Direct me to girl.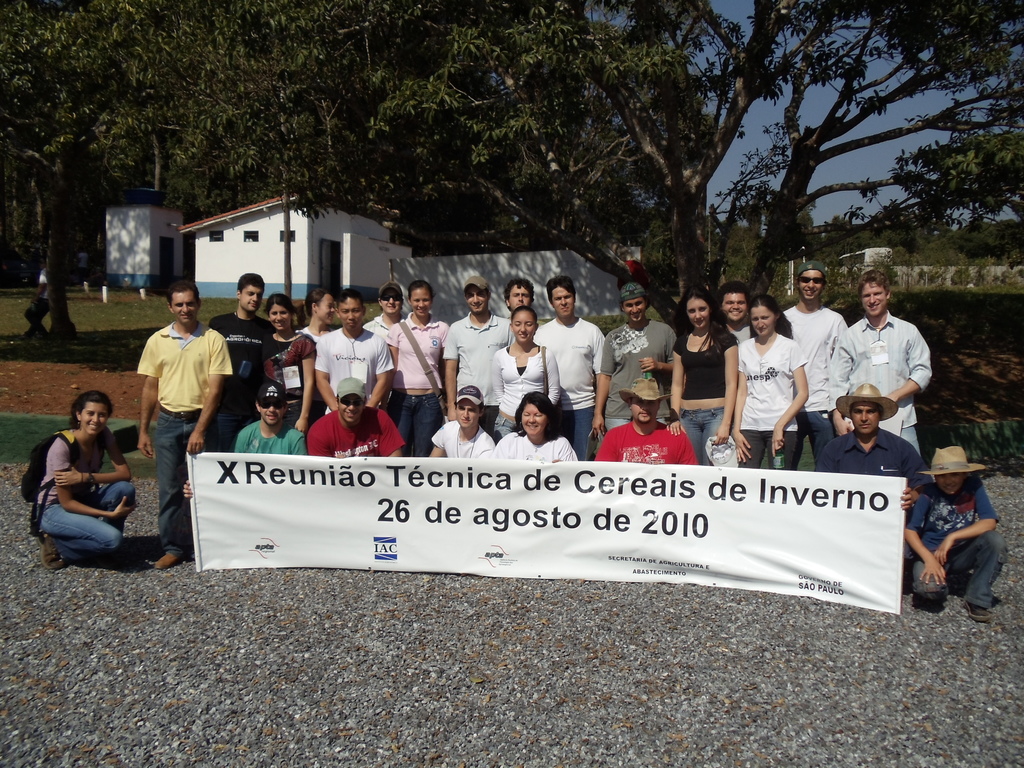
Direction: [492, 310, 559, 440].
